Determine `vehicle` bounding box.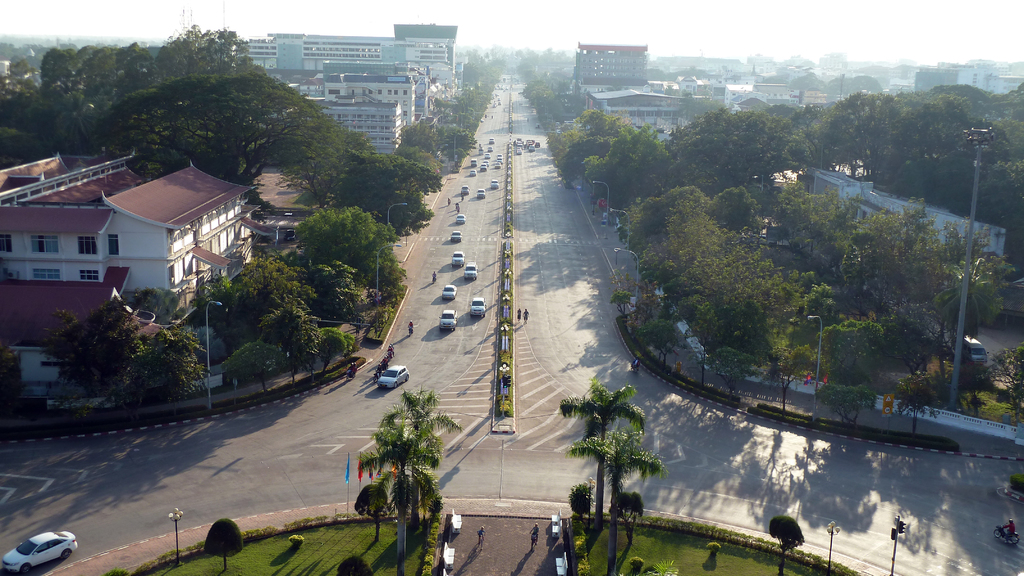
Determined: [x1=449, y1=226, x2=459, y2=247].
